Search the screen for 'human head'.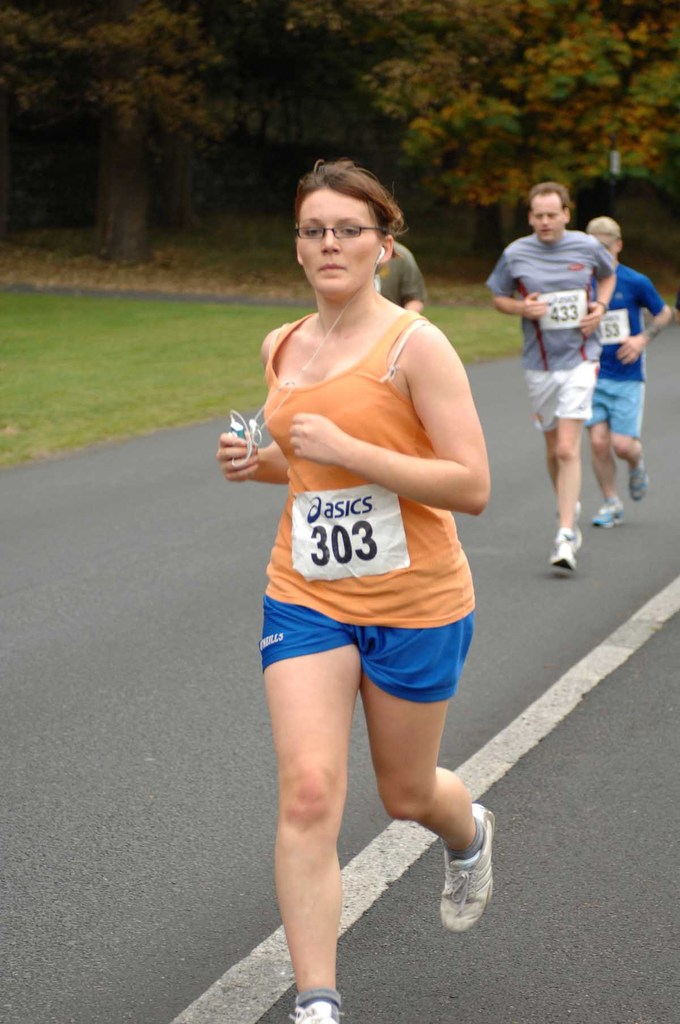
Found at x1=287 y1=180 x2=408 y2=284.
